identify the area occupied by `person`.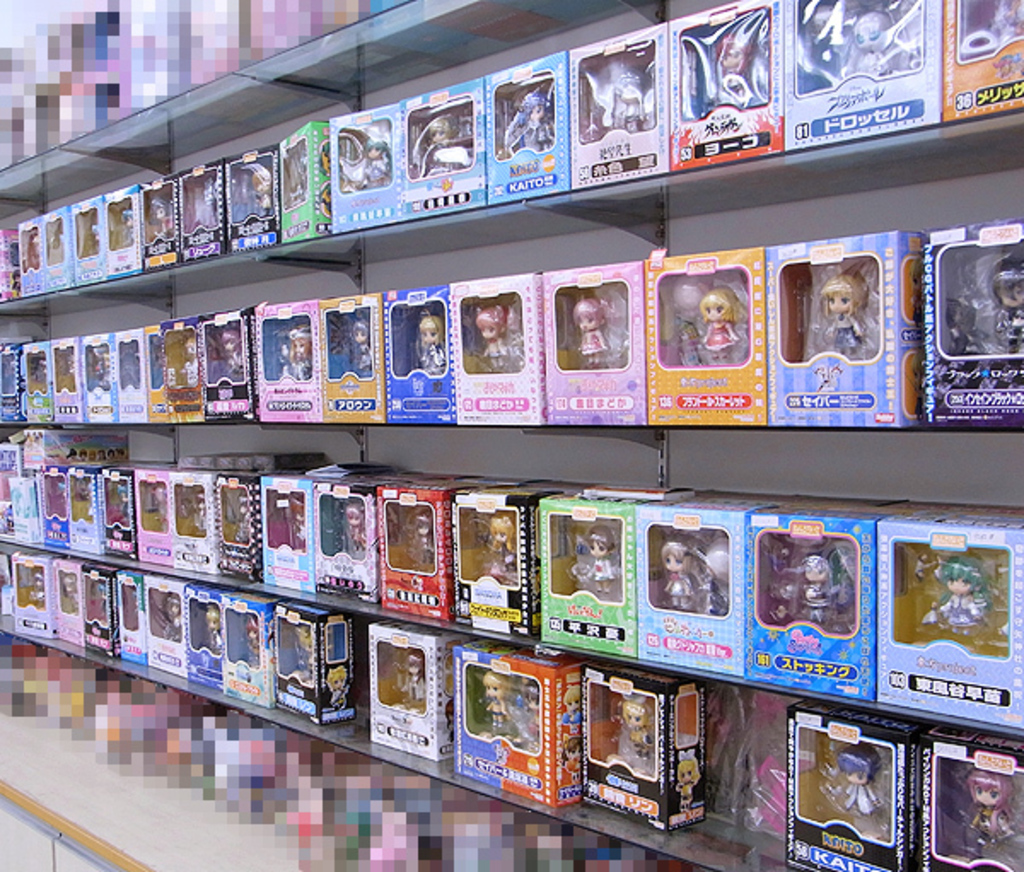
Area: 179/336/196/381.
